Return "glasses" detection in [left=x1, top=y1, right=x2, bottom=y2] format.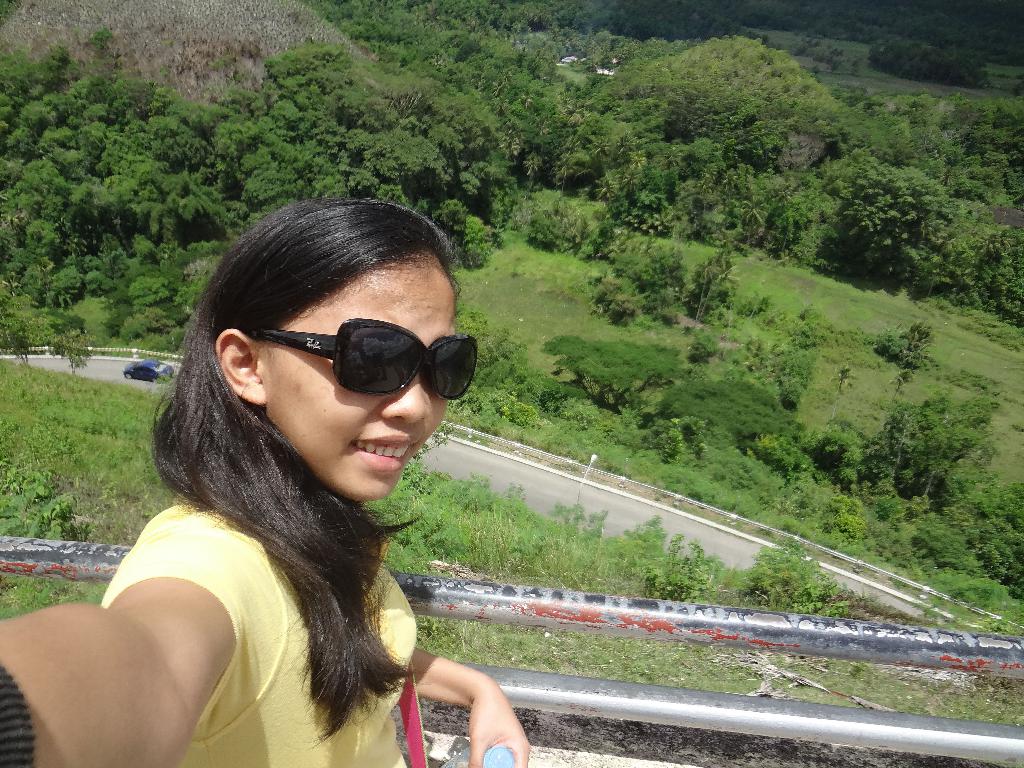
[left=253, top=318, right=490, bottom=403].
